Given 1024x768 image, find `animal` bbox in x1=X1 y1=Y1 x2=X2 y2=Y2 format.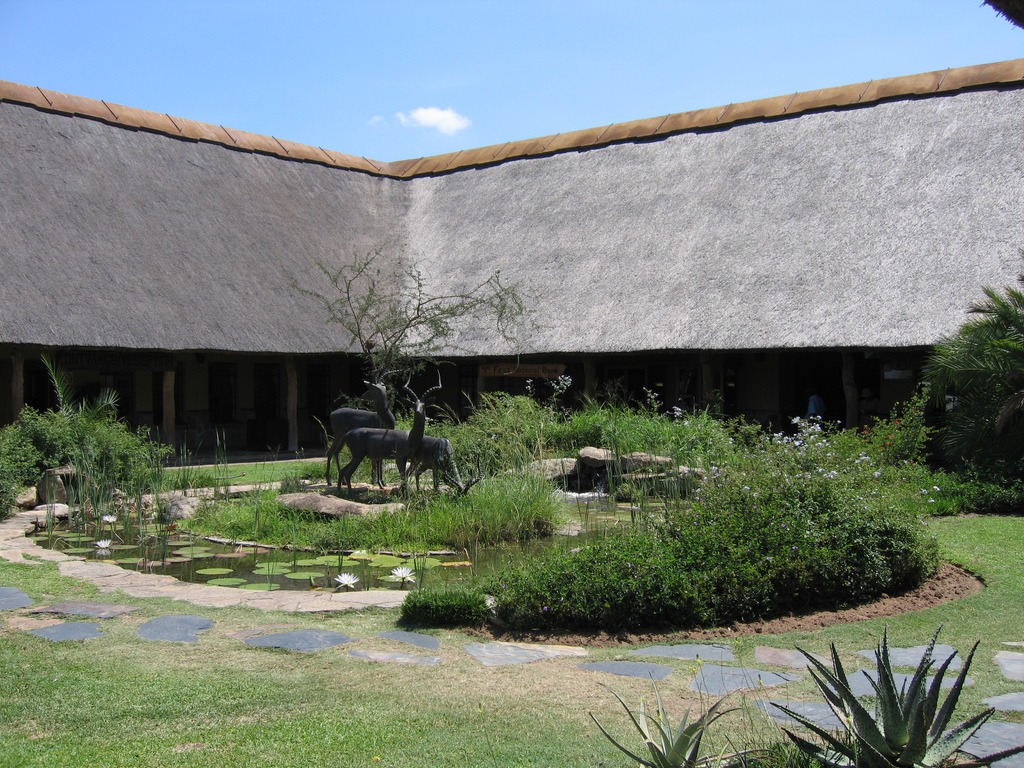
x1=324 y1=428 x2=477 y2=496.
